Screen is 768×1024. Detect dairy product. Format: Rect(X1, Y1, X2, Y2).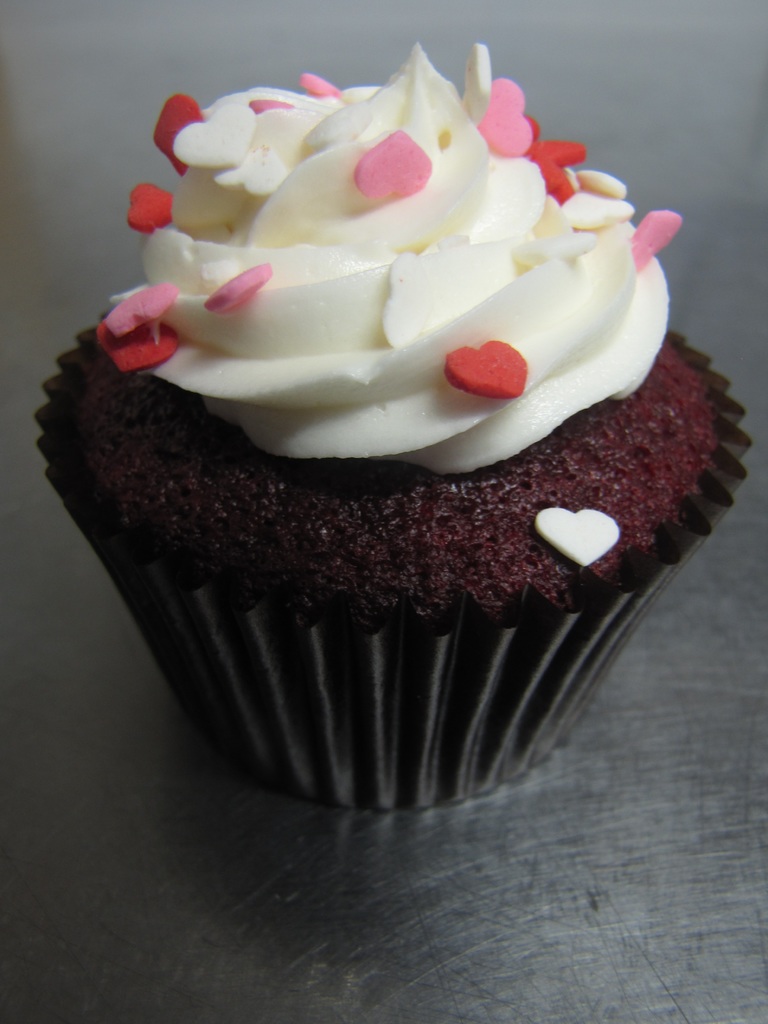
Rect(92, 40, 672, 477).
